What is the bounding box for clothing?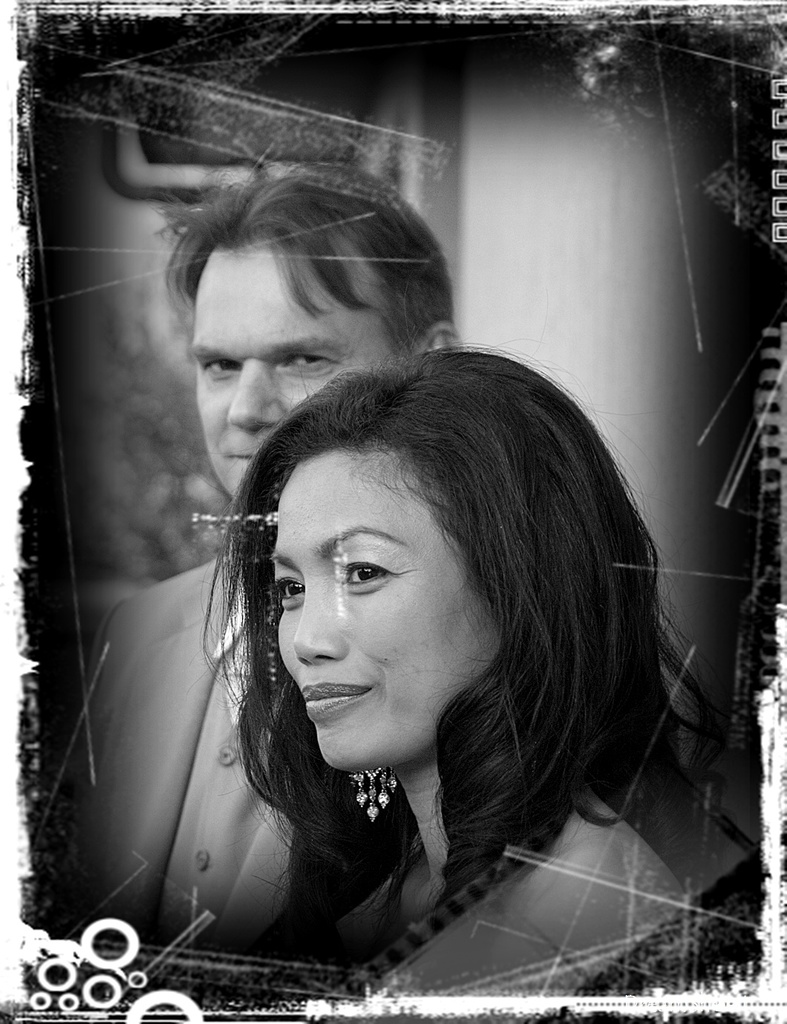
[left=306, top=804, right=687, bottom=995].
